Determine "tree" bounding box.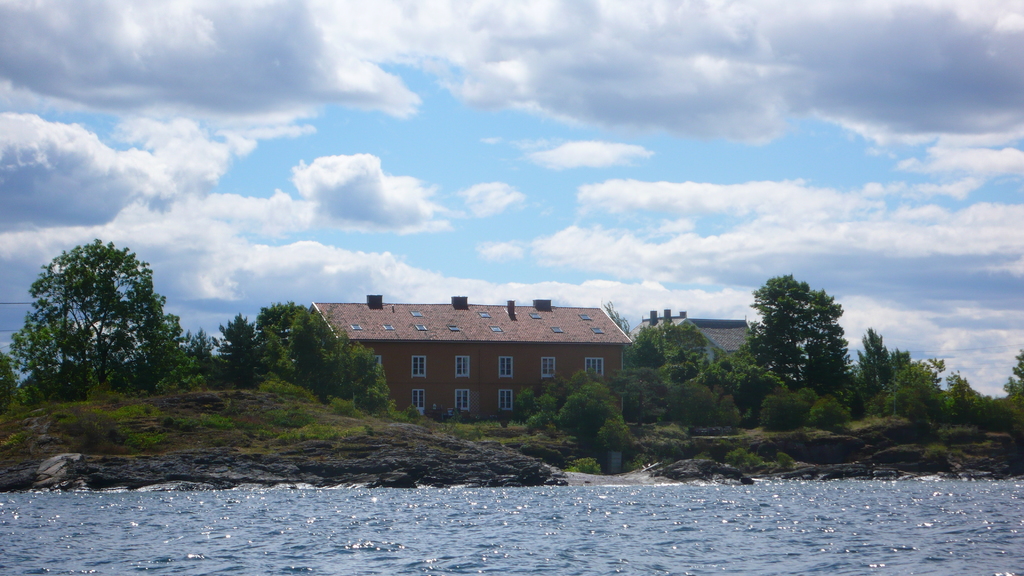
Determined: box=[850, 324, 916, 390].
